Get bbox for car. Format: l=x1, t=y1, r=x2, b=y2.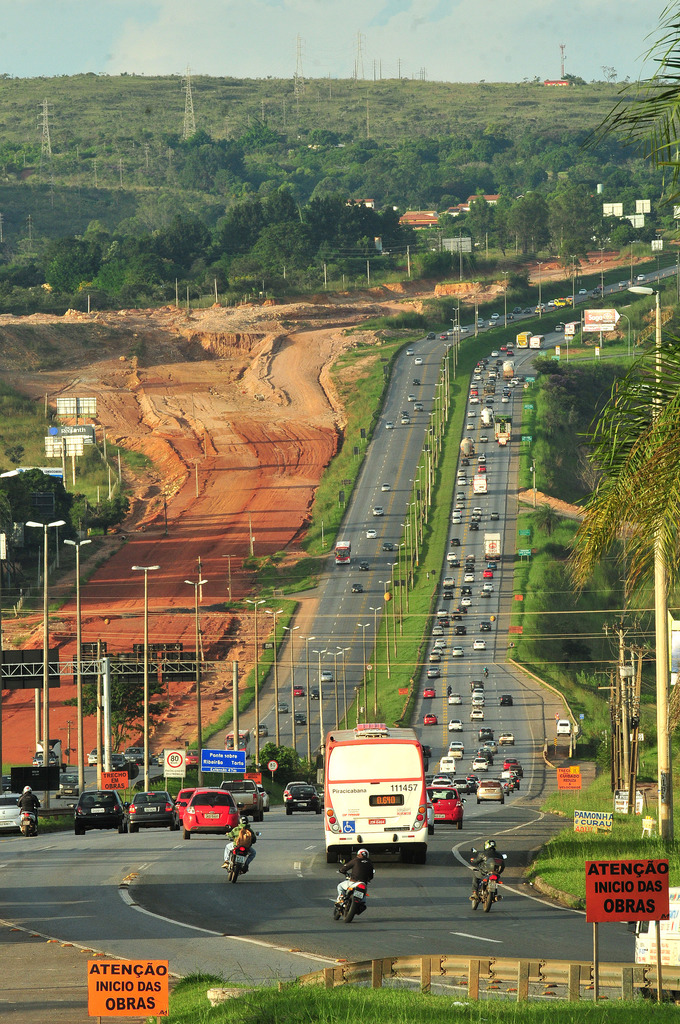
l=460, t=458, r=469, b=466.
